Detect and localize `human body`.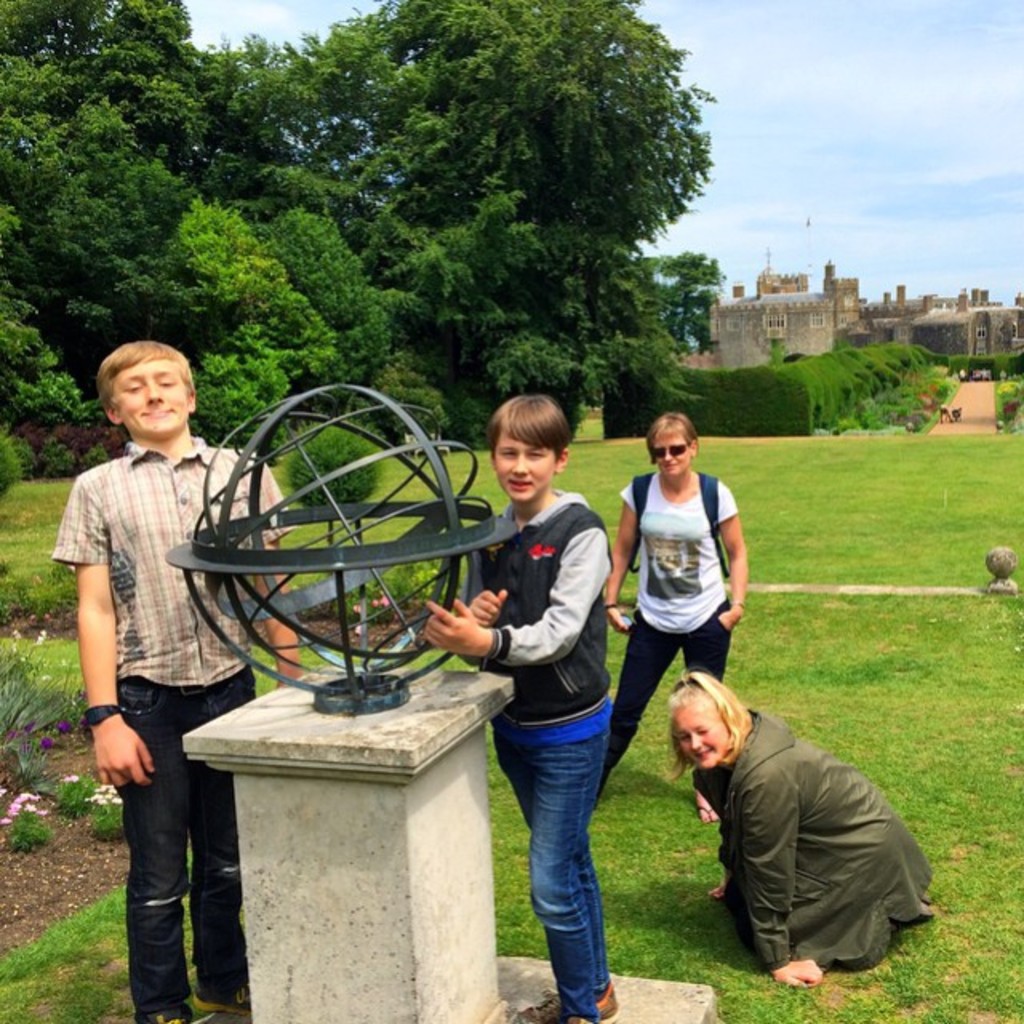
Localized at box=[670, 667, 936, 979].
